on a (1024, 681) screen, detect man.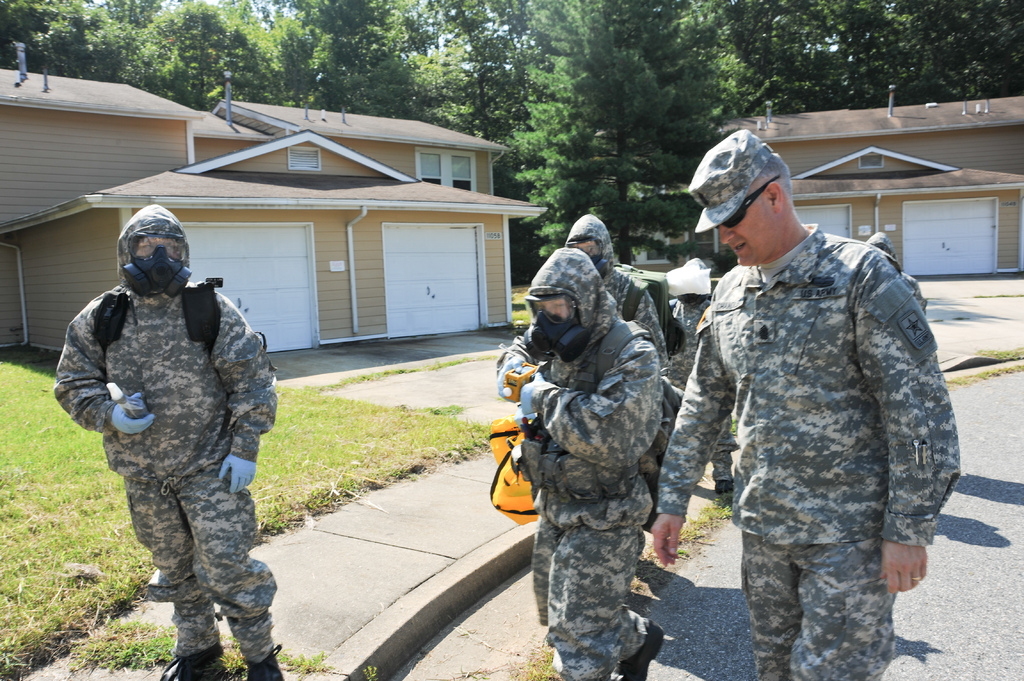
left=495, top=240, right=665, bottom=680.
